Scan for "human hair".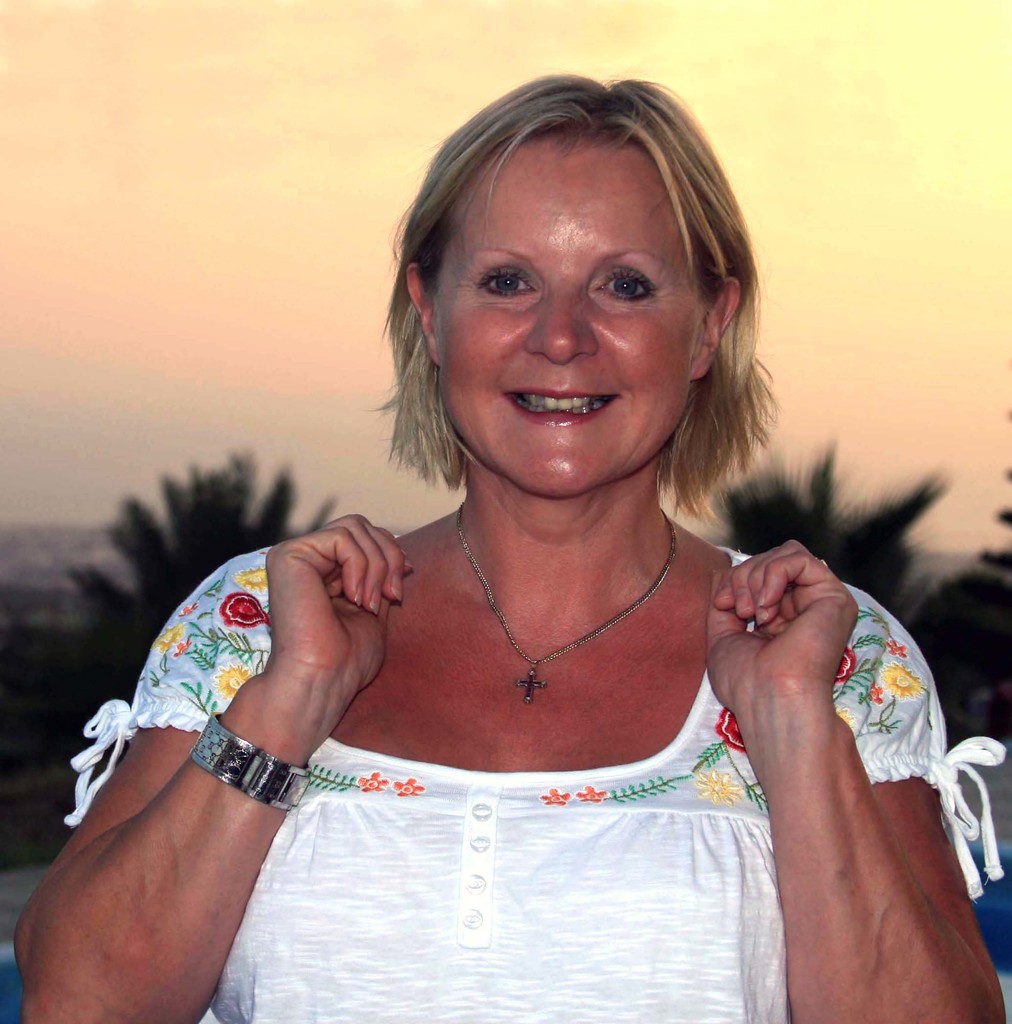
Scan result: crop(387, 68, 775, 499).
